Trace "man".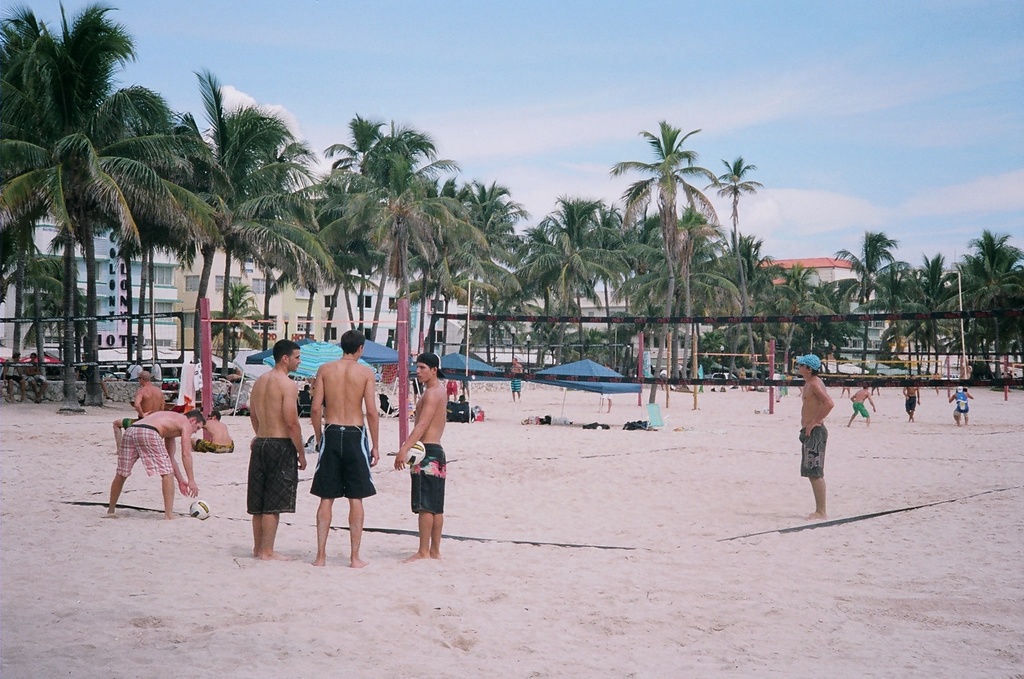
Traced to box=[509, 358, 523, 405].
